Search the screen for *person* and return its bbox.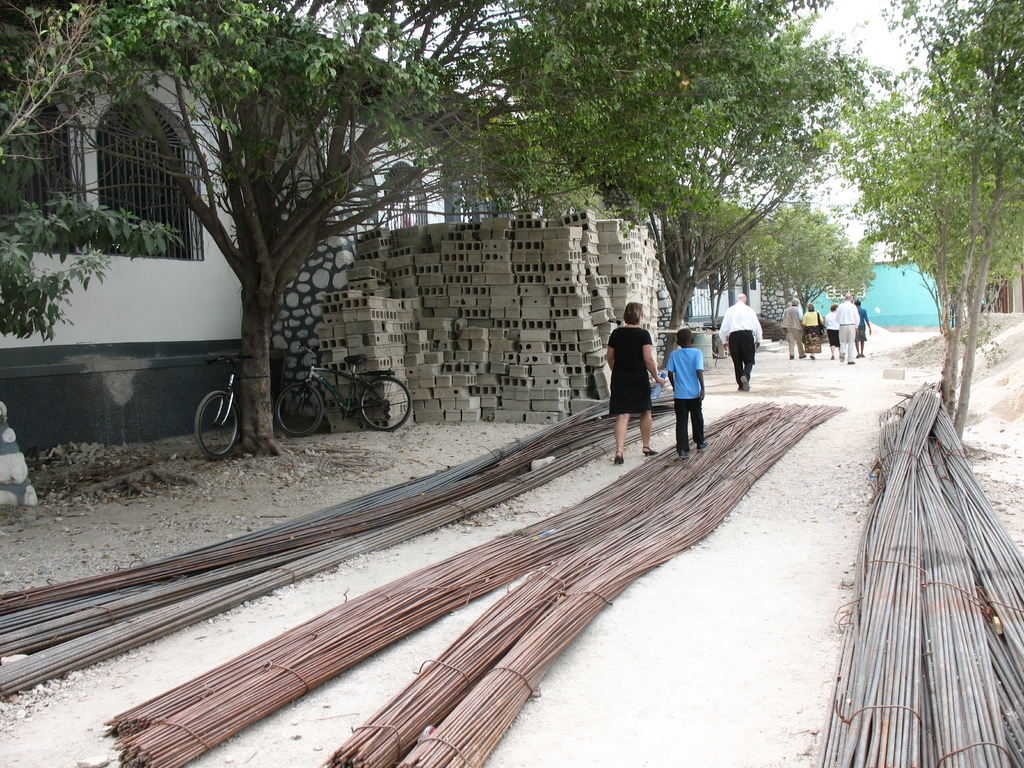
Found: crop(785, 296, 868, 364).
